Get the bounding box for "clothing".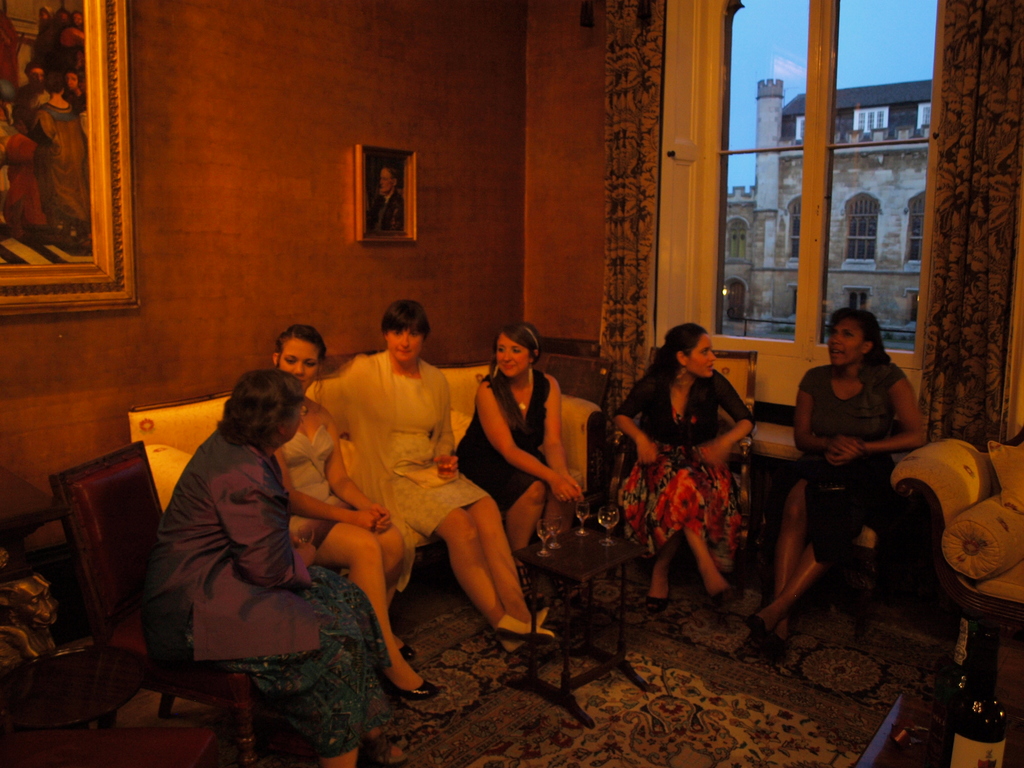
(273, 393, 358, 553).
